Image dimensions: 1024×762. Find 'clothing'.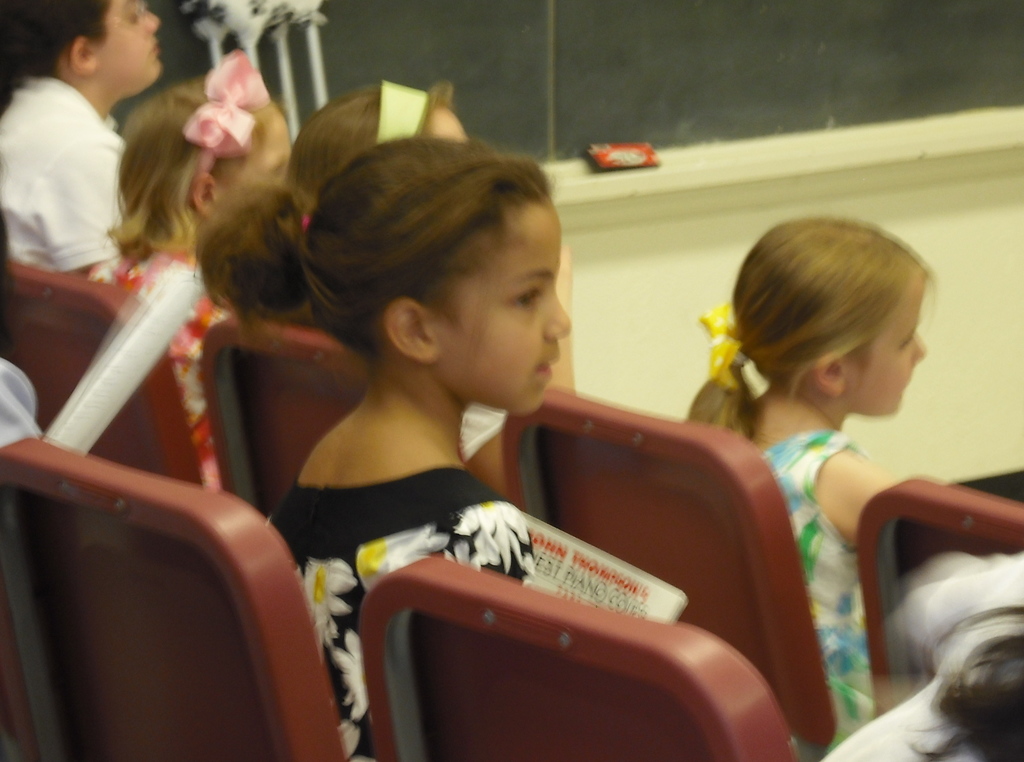
box=[268, 470, 532, 761].
